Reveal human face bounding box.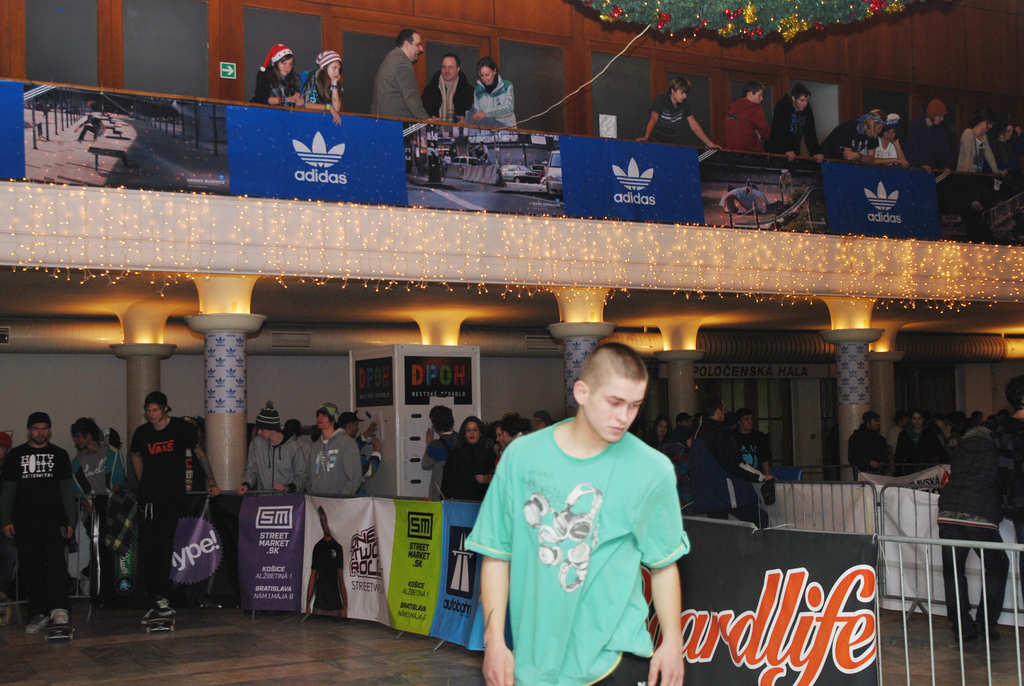
Revealed: region(586, 381, 645, 445).
